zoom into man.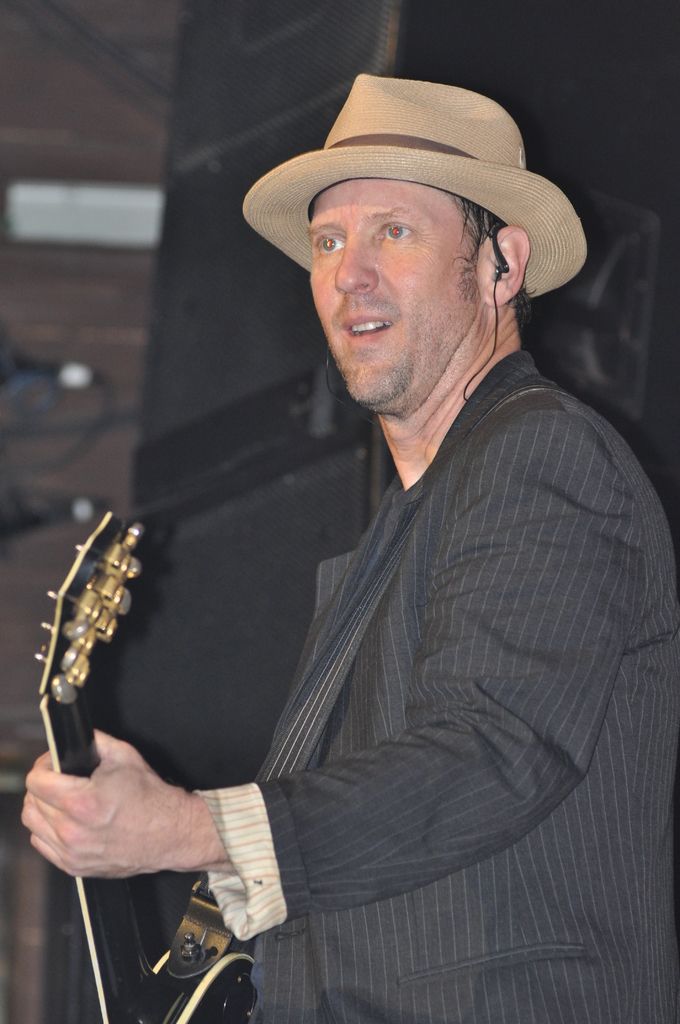
Zoom target: crop(12, 68, 679, 1023).
